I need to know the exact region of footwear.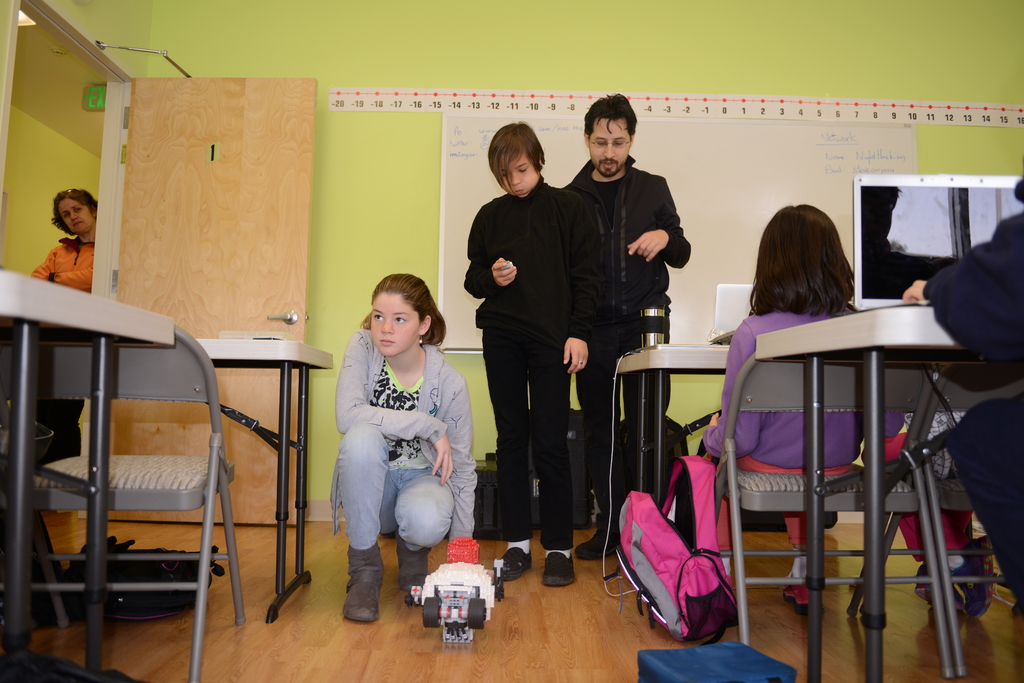
Region: box=[544, 554, 577, 584].
